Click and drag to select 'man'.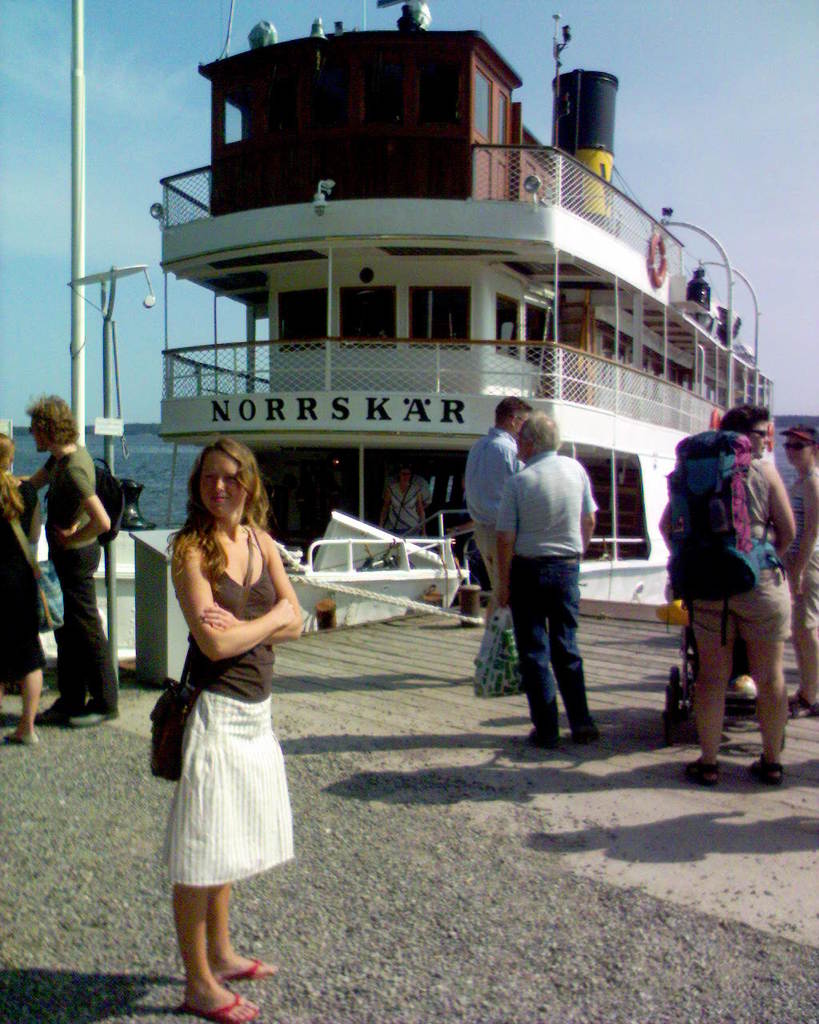
Selection: <bbox>453, 395, 606, 758</bbox>.
